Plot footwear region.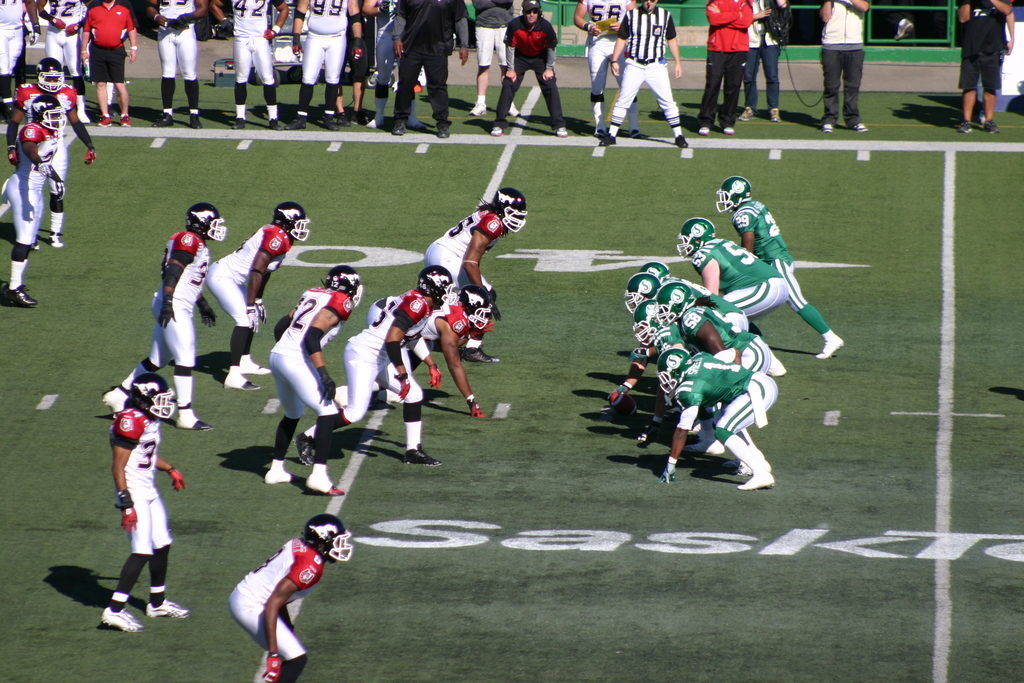
Plotted at <region>120, 113, 130, 126</region>.
